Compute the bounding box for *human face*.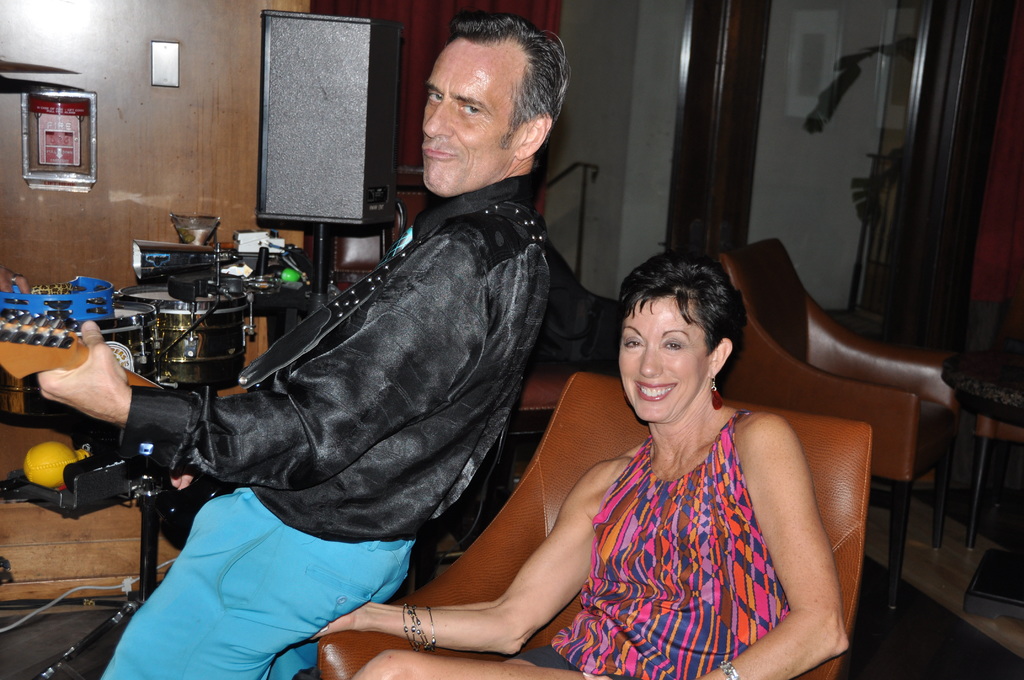
(left=618, top=298, right=708, bottom=421).
